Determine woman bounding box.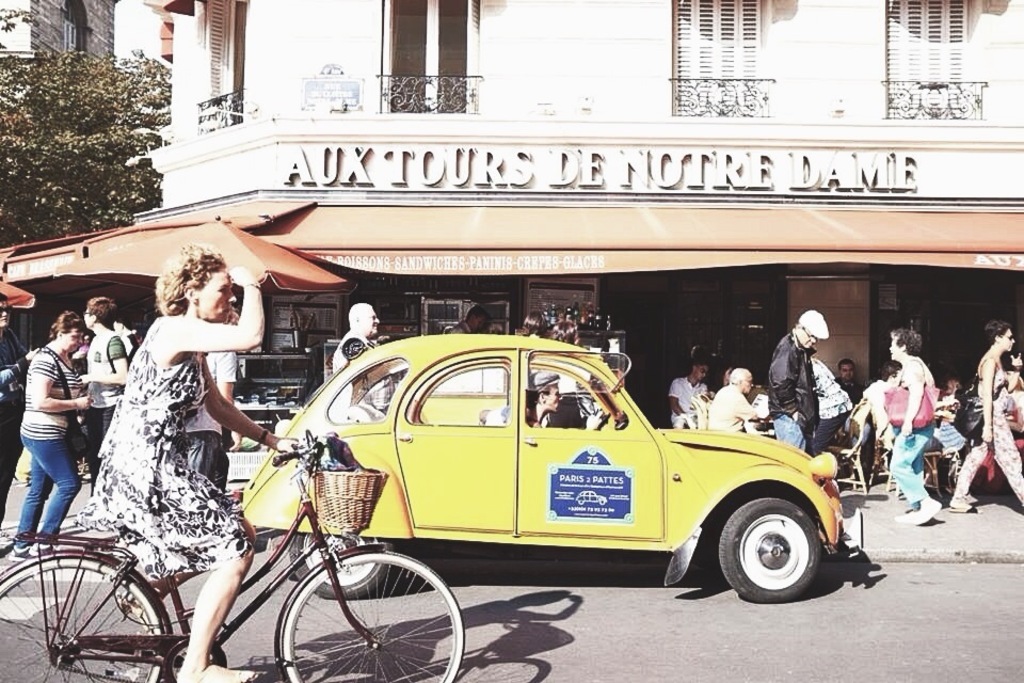
Determined: bbox=[947, 320, 1023, 509].
